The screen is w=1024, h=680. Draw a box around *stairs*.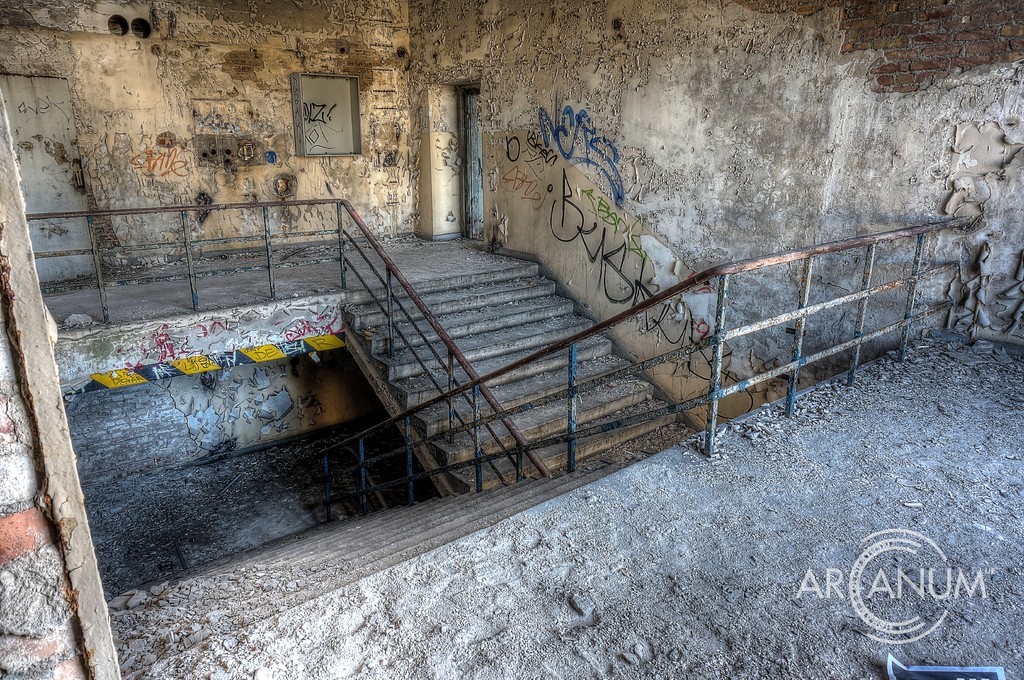
box(337, 258, 682, 498).
